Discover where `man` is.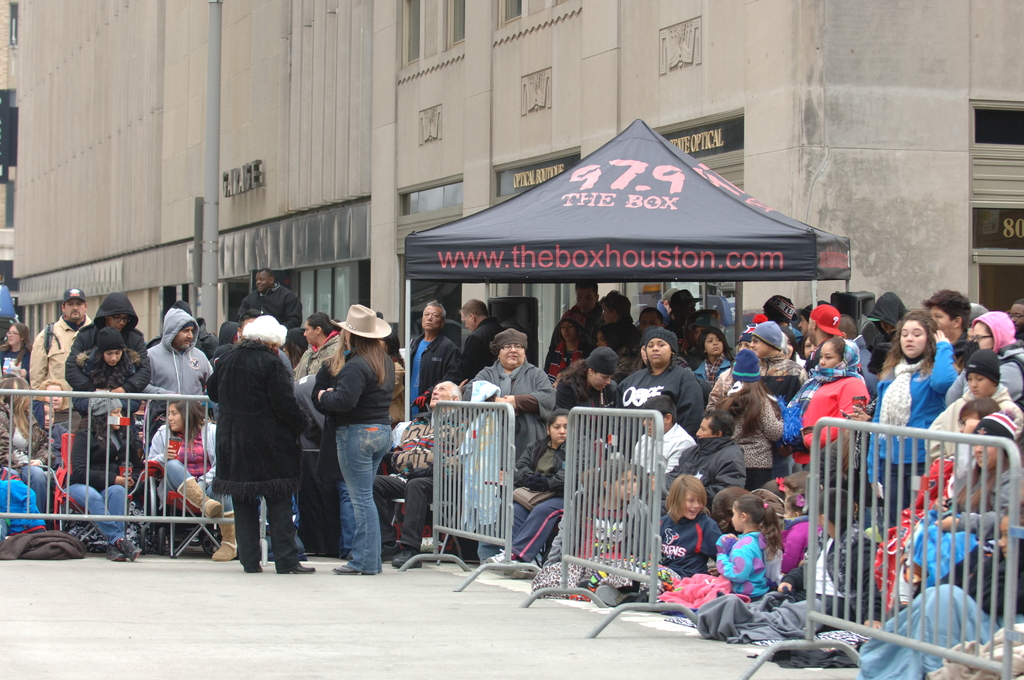
Discovered at Rect(33, 289, 92, 469).
